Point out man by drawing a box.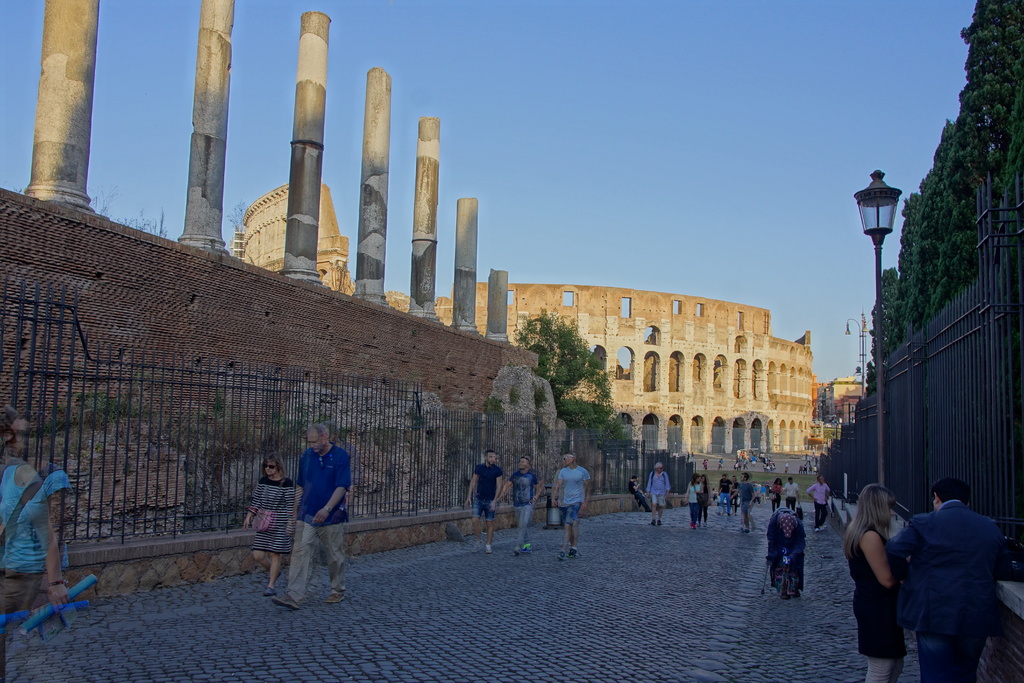
bbox=[492, 454, 544, 556].
